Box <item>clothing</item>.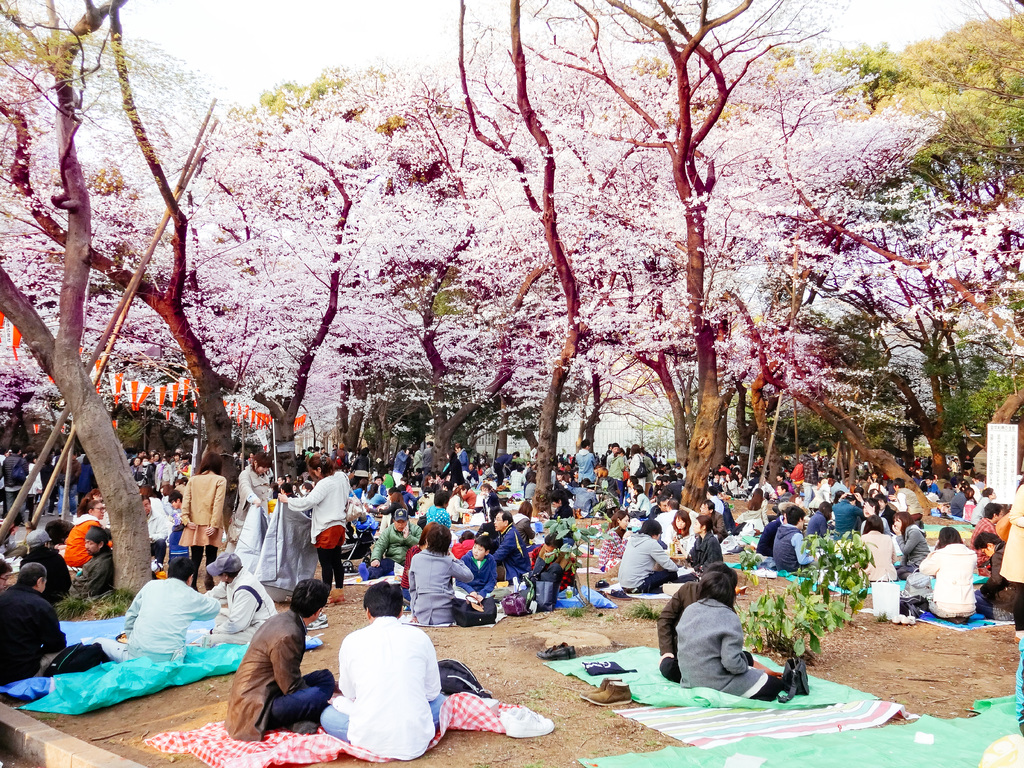
region(980, 546, 1022, 605).
